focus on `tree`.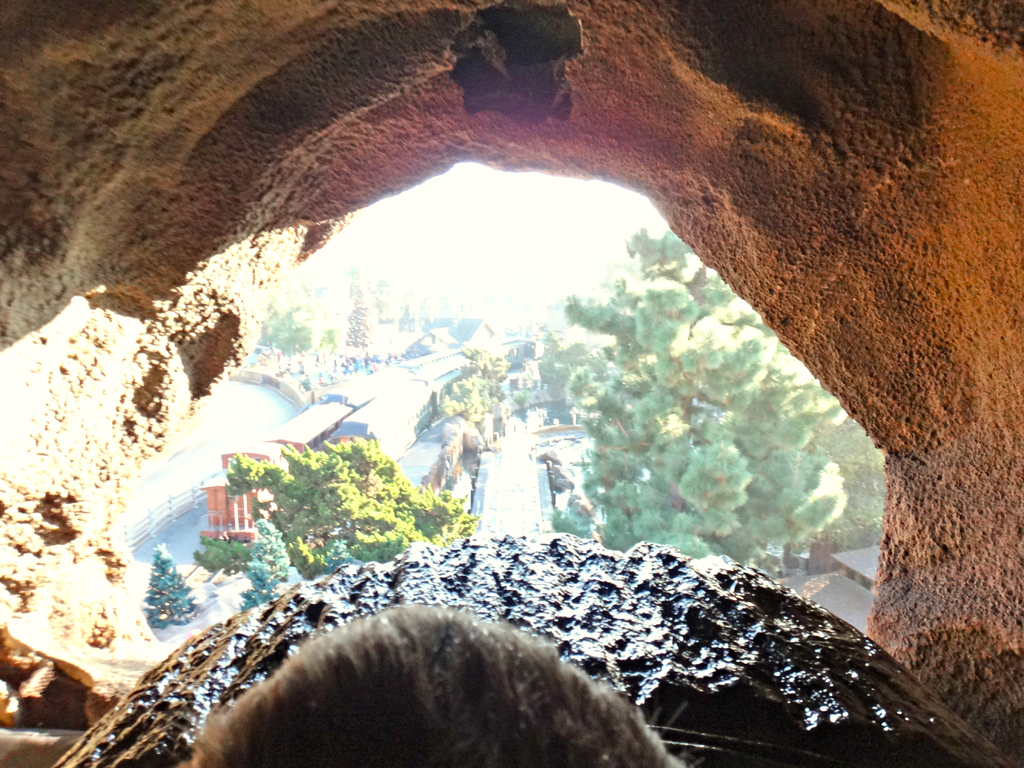
Focused at [left=225, top=441, right=491, bottom=576].
